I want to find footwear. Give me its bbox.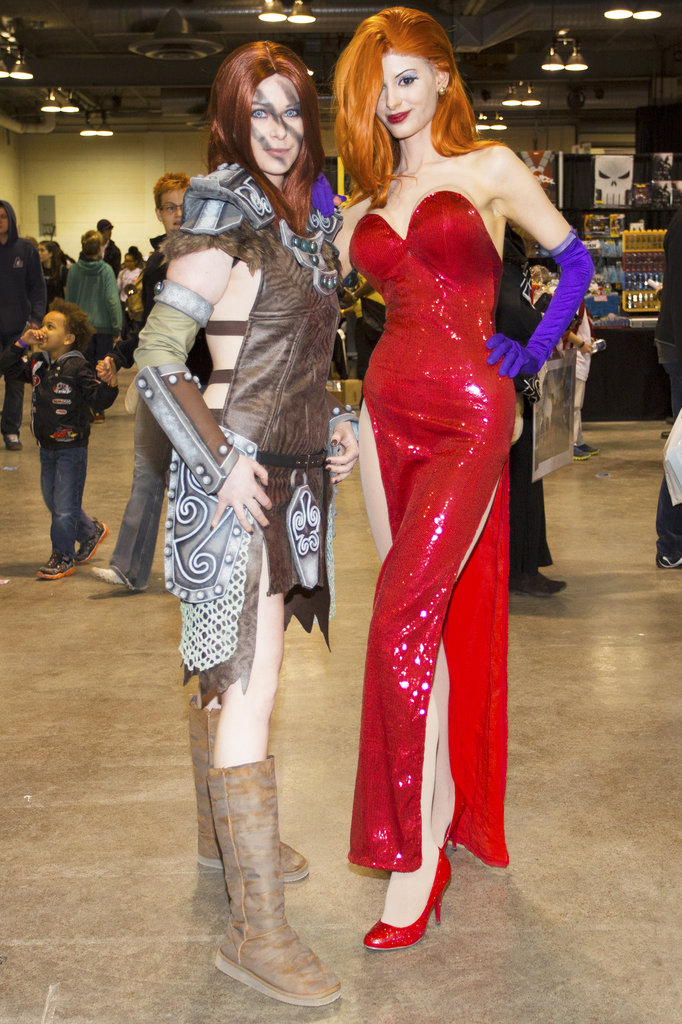
crop(197, 707, 307, 889).
